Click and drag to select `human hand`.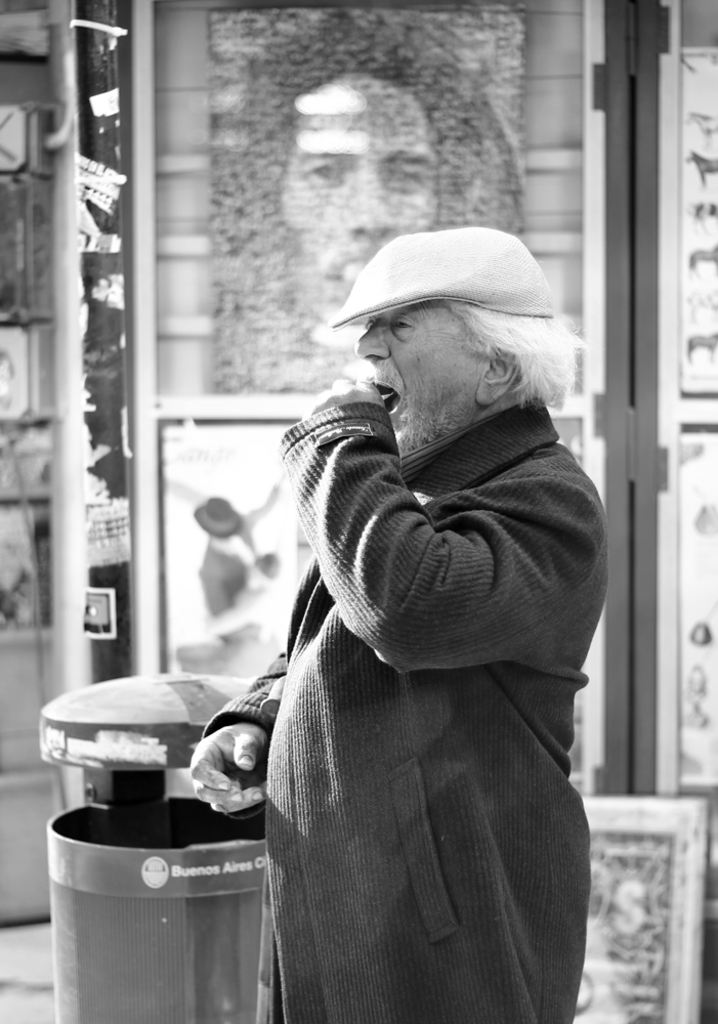
Selection: x1=300 y1=374 x2=386 y2=420.
